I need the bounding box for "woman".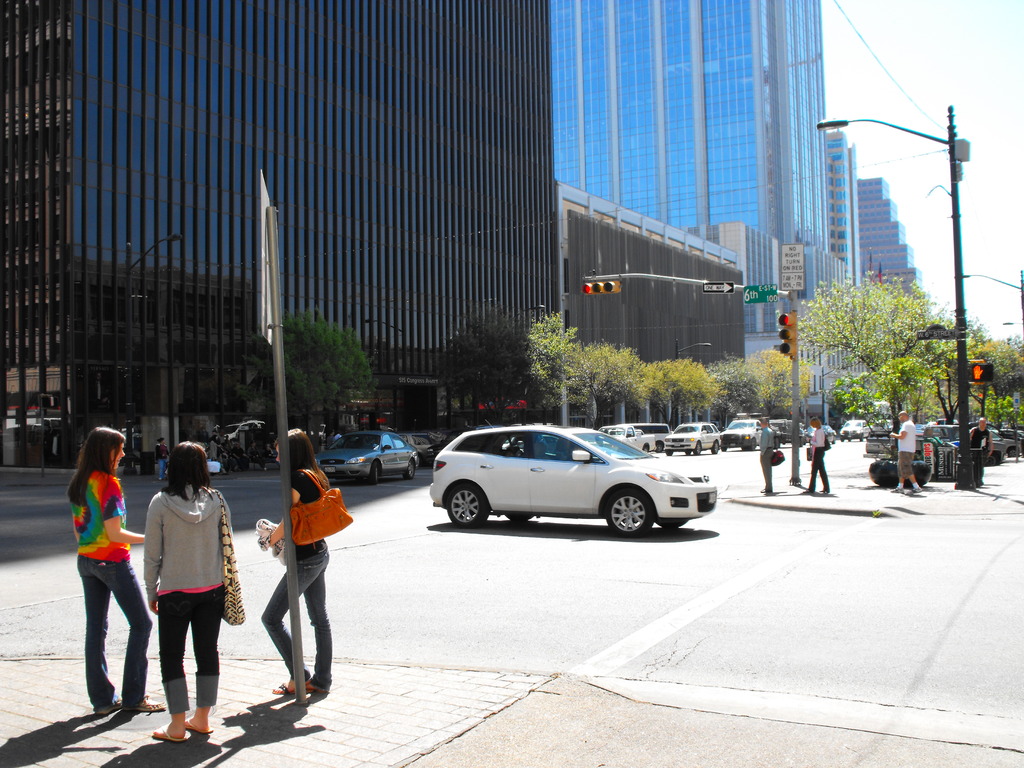
Here it is: (left=258, top=425, right=333, bottom=694).
